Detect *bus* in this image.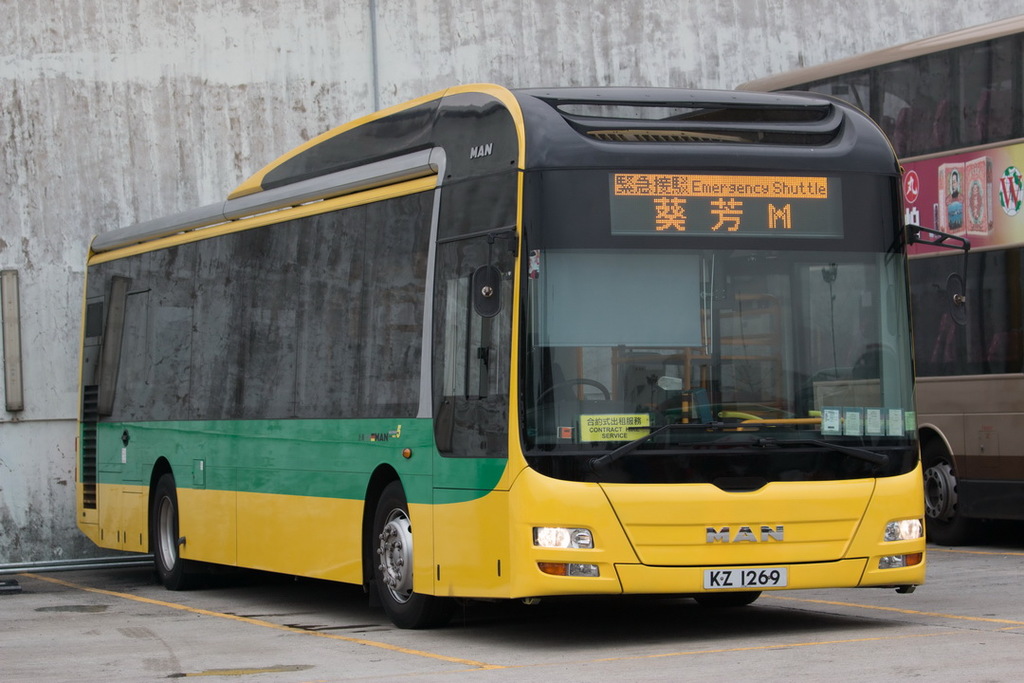
Detection: [left=76, top=80, right=971, bottom=633].
